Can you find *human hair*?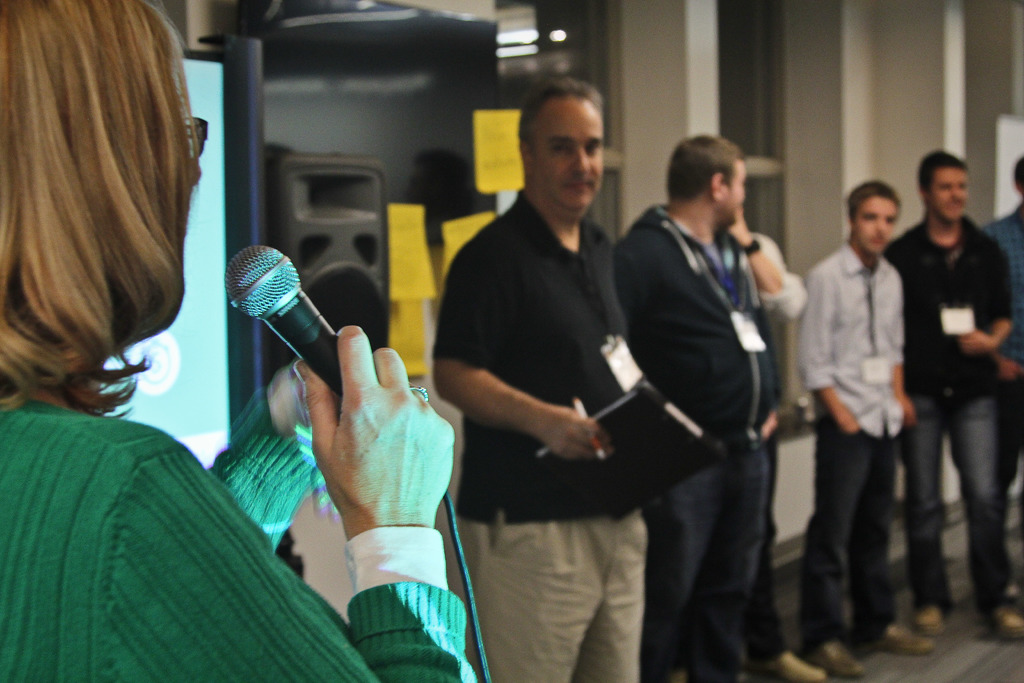
Yes, bounding box: locate(519, 73, 609, 143).
